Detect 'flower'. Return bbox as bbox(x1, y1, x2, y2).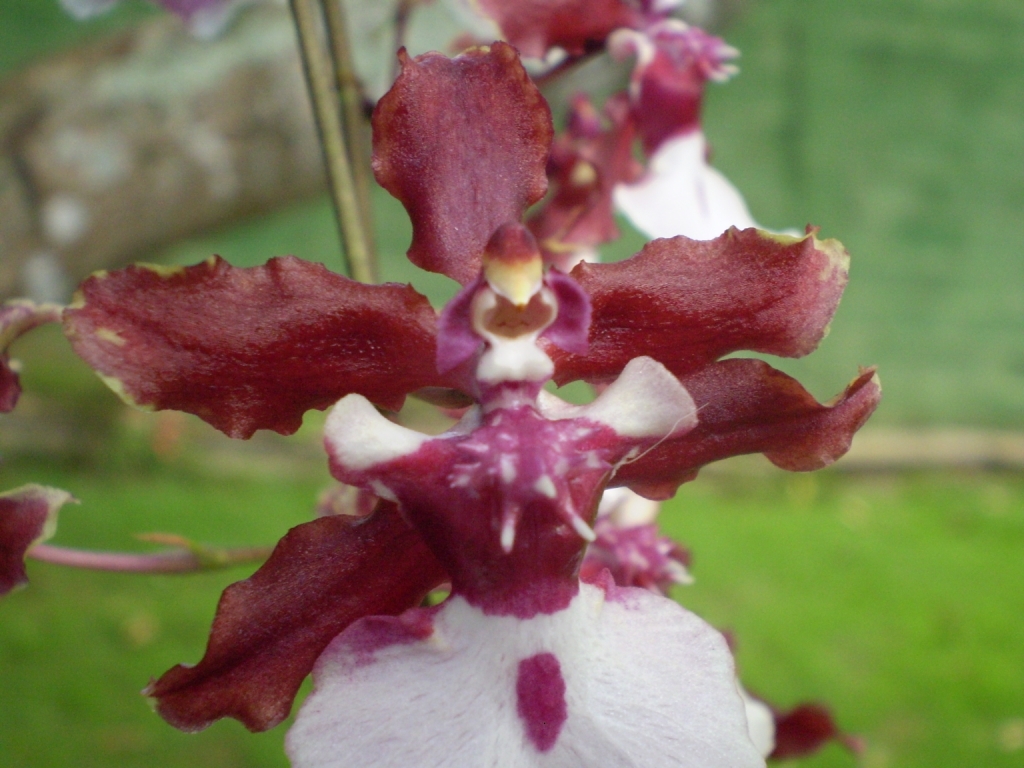
bbox(155, 77, 883, 734).
